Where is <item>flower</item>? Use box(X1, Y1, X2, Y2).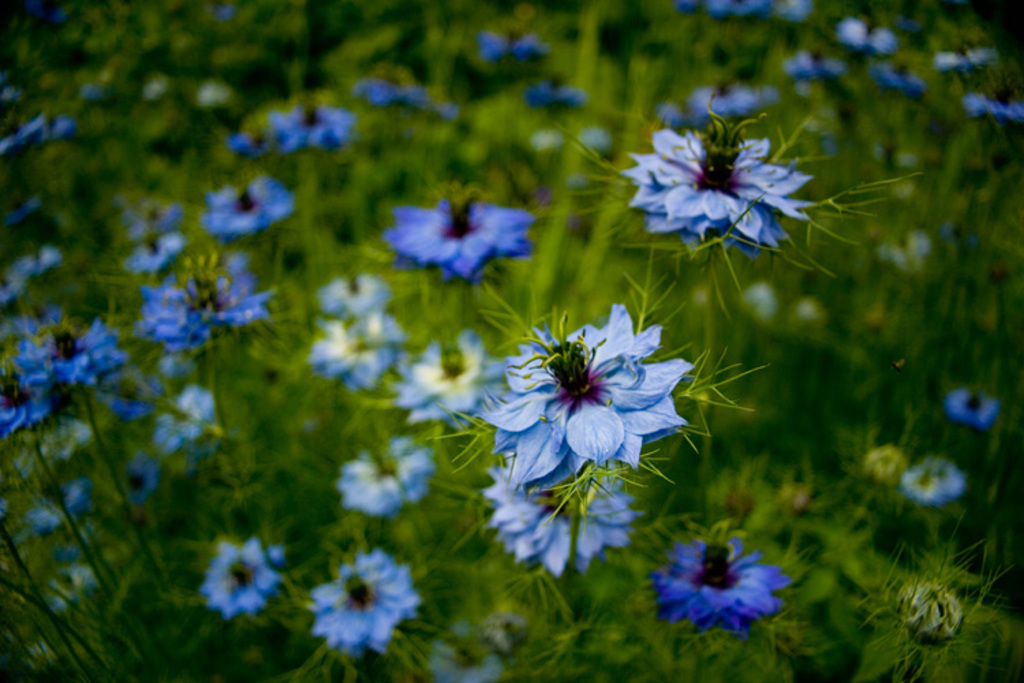
box(643, 534, 791, 634).
